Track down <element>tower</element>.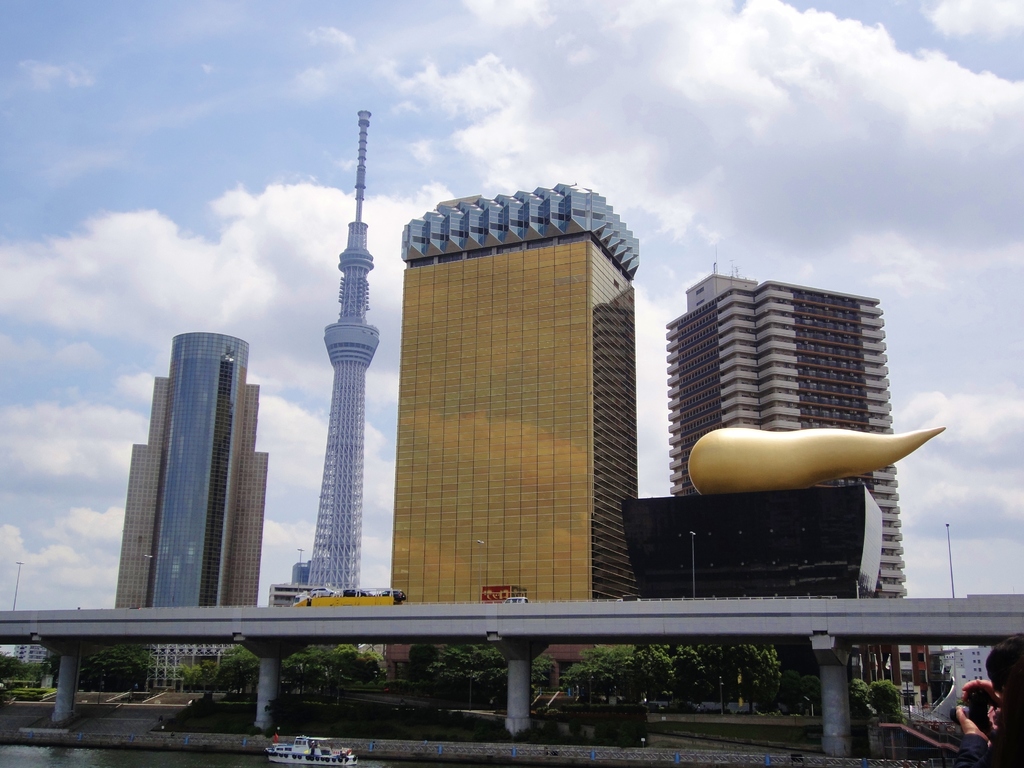
Tracked to (120,314,280,685).
